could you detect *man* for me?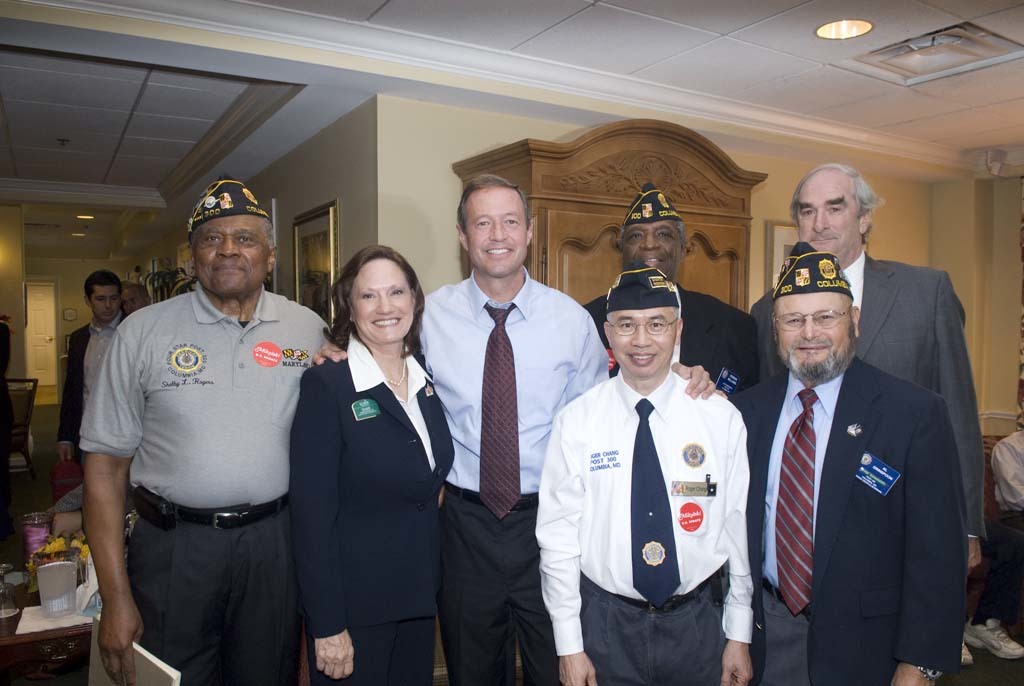
Detection result: select_region(78, 183, 331, 685).
